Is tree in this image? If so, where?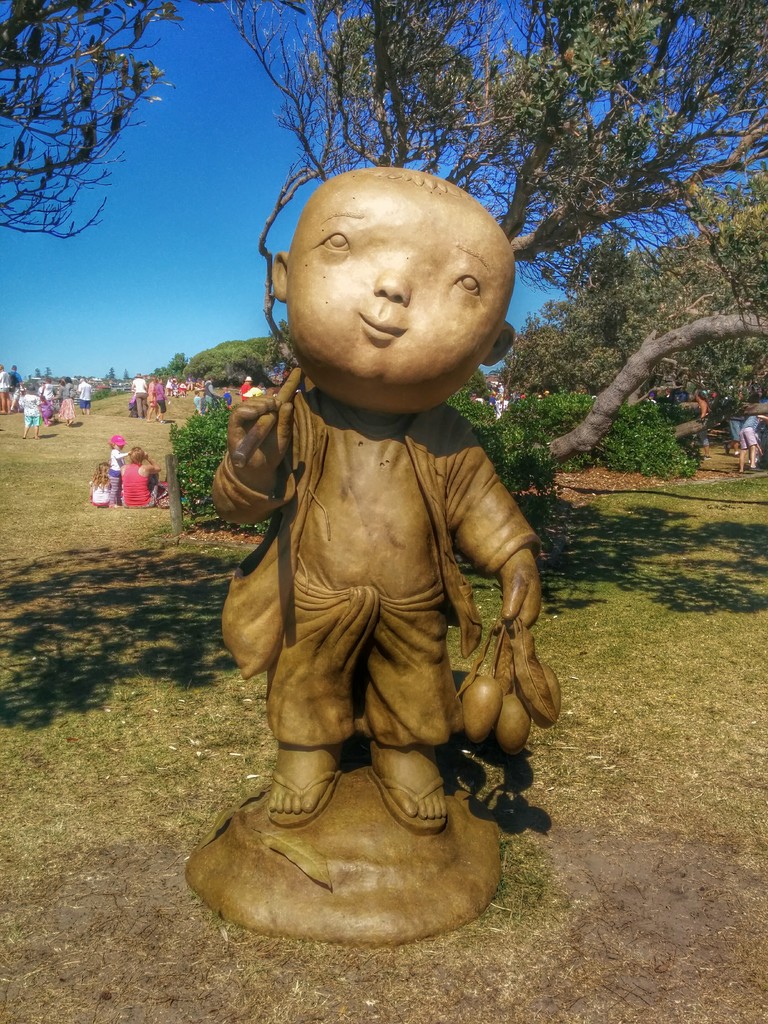
Yes, at (0,0,184,243).
